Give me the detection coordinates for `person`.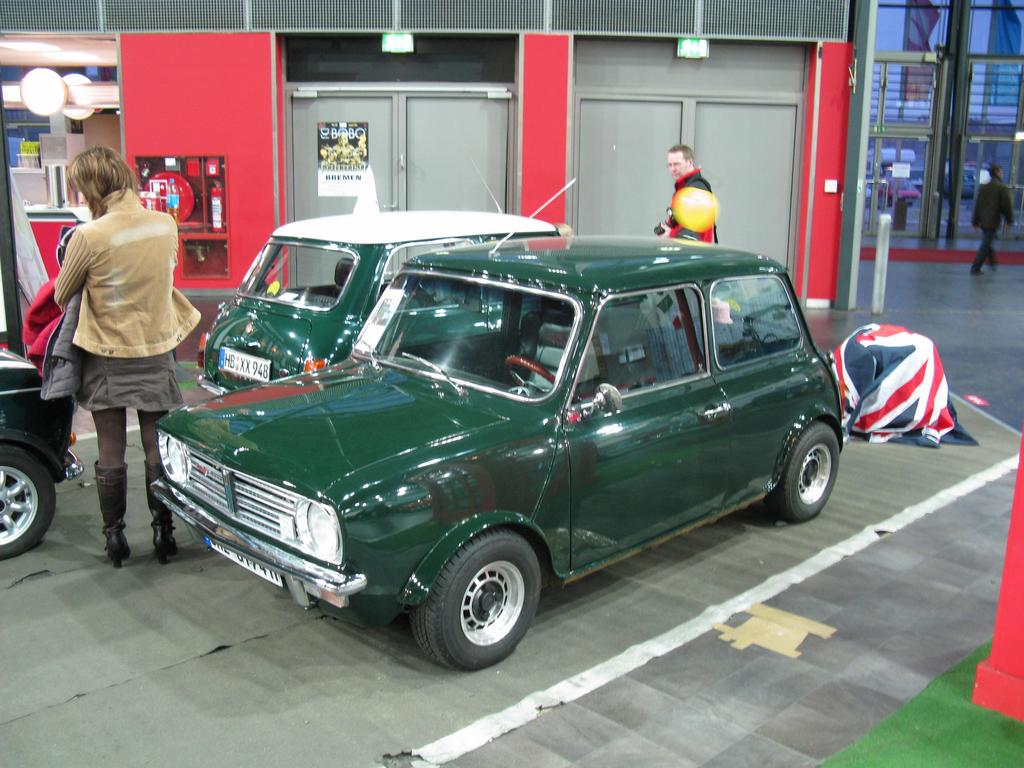
(x1=974, y1=168, x2=1014, y2=280).
